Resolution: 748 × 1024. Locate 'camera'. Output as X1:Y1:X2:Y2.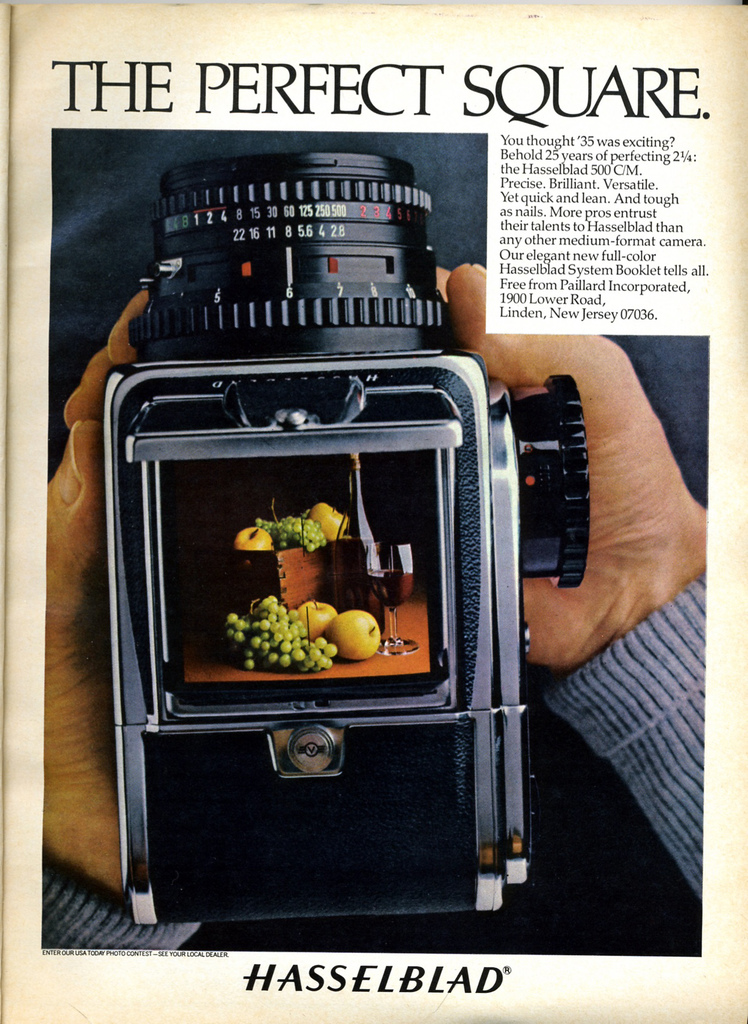
81:141:621:918.
